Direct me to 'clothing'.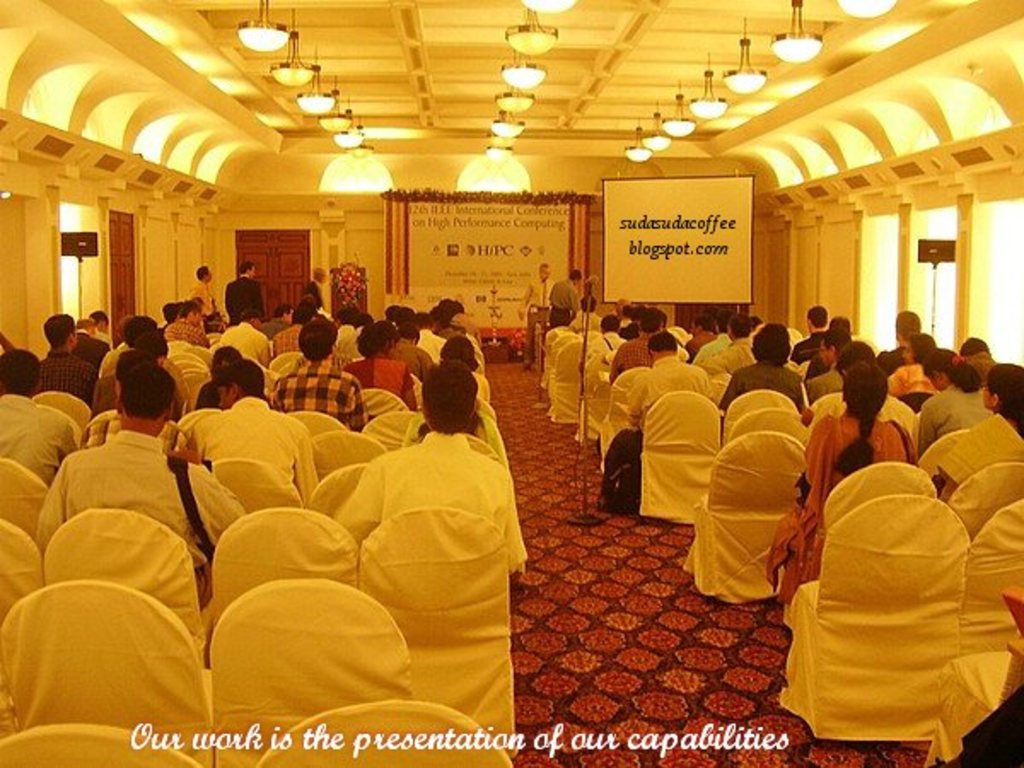
Direction: (x1=806, y1=365, x2=841, y2=406).
